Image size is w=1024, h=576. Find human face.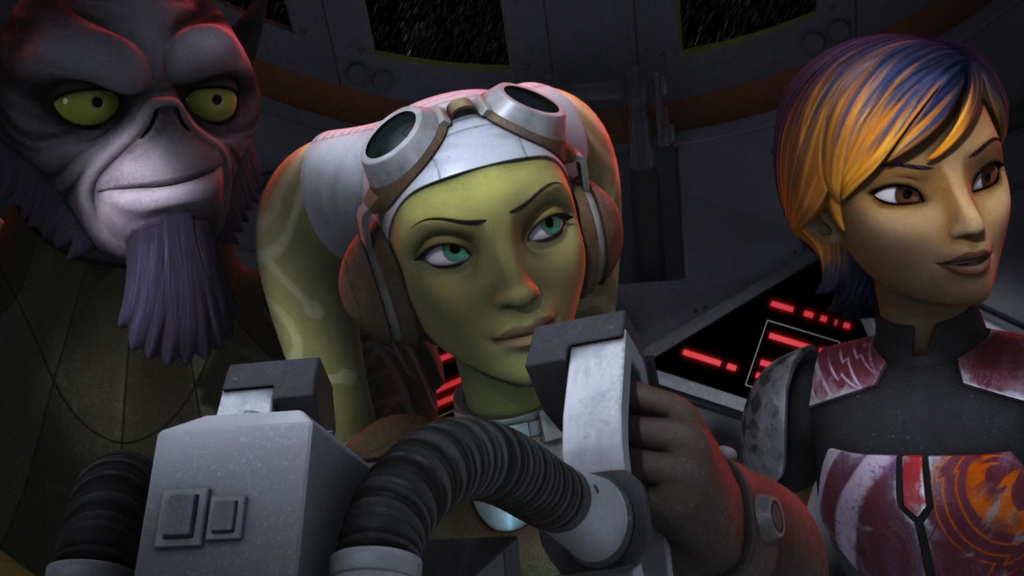
rect(846, 104, 1011, 305).
